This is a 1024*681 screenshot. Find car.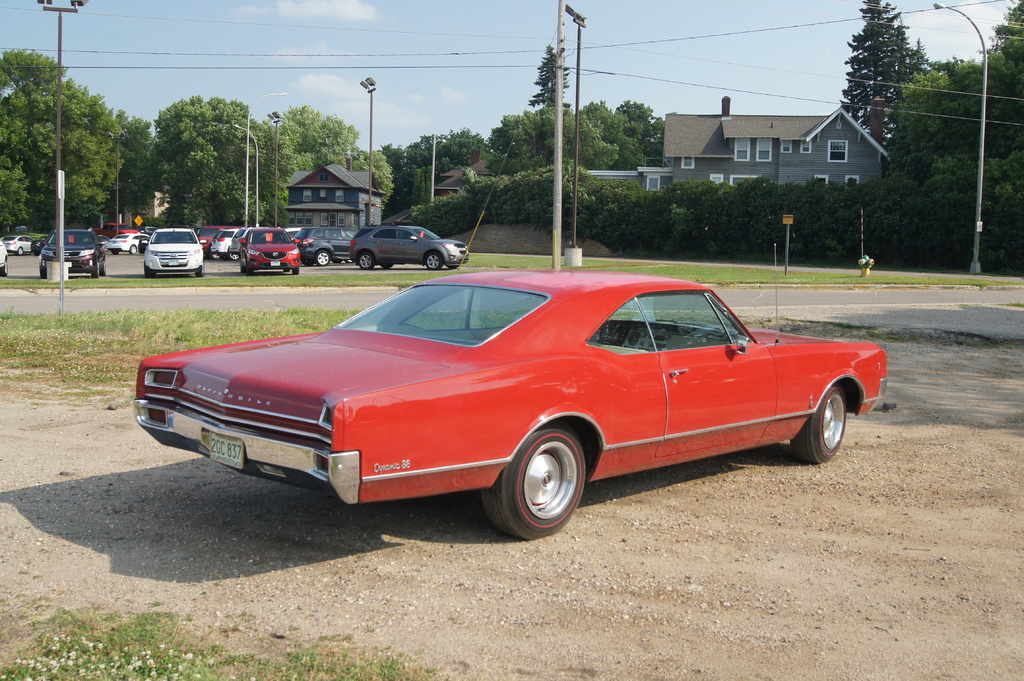
Bounding box: select_region(0, 237, 8, 275).
